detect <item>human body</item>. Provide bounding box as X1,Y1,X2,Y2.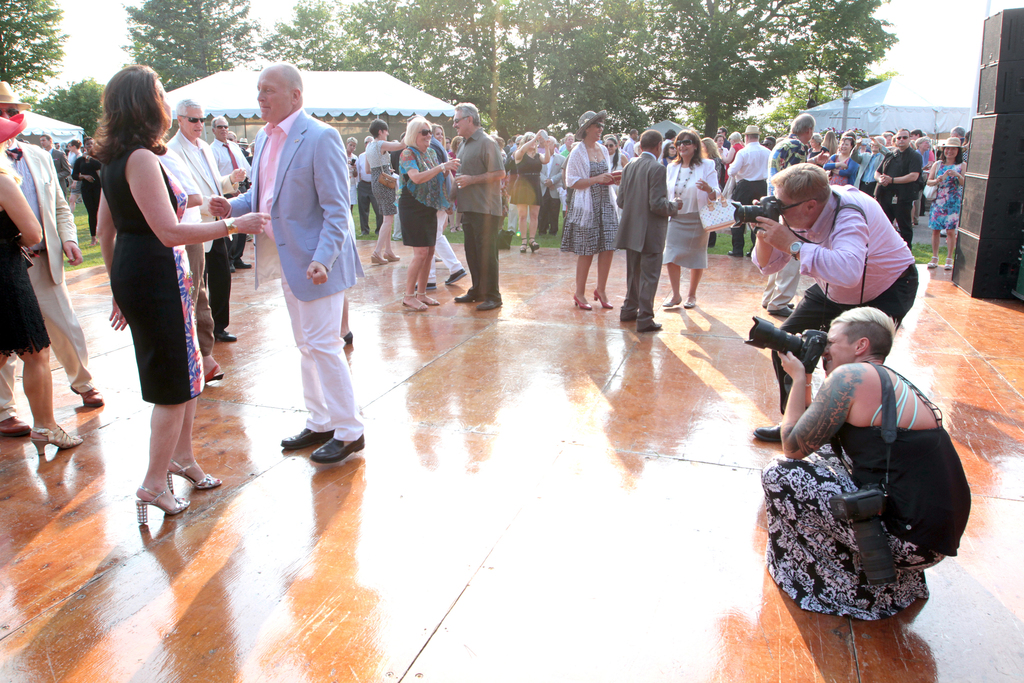
78,67,231,536.
